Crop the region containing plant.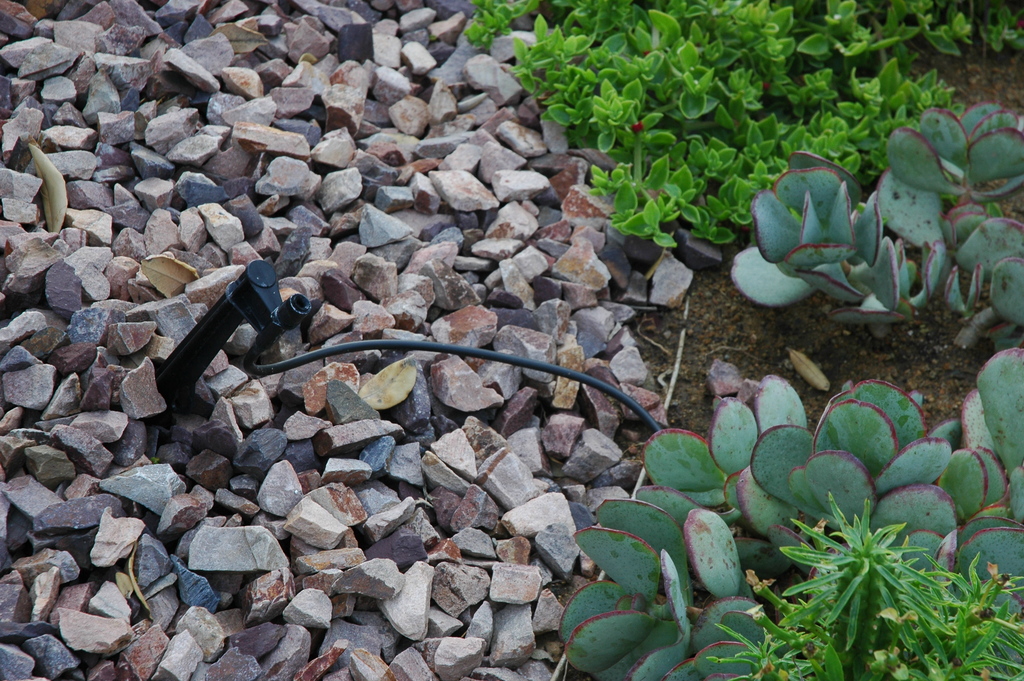
Crop region: rect(730, 144, 924, 345).
